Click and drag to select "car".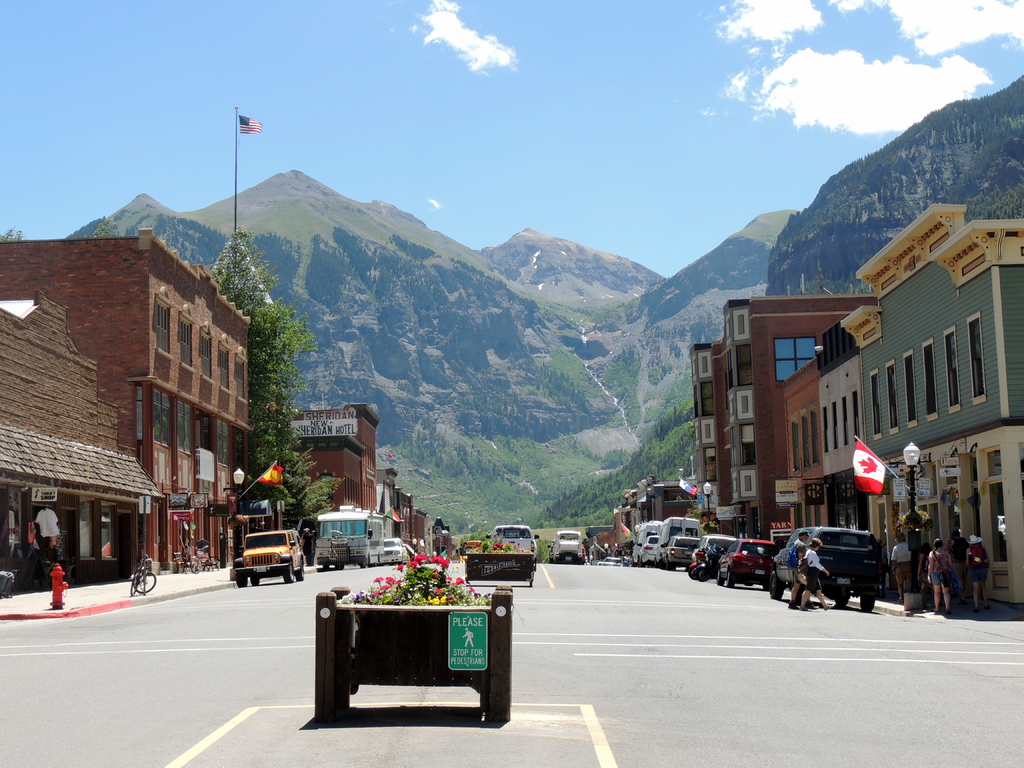
Selection: <box>634,534,666,564</box>.
